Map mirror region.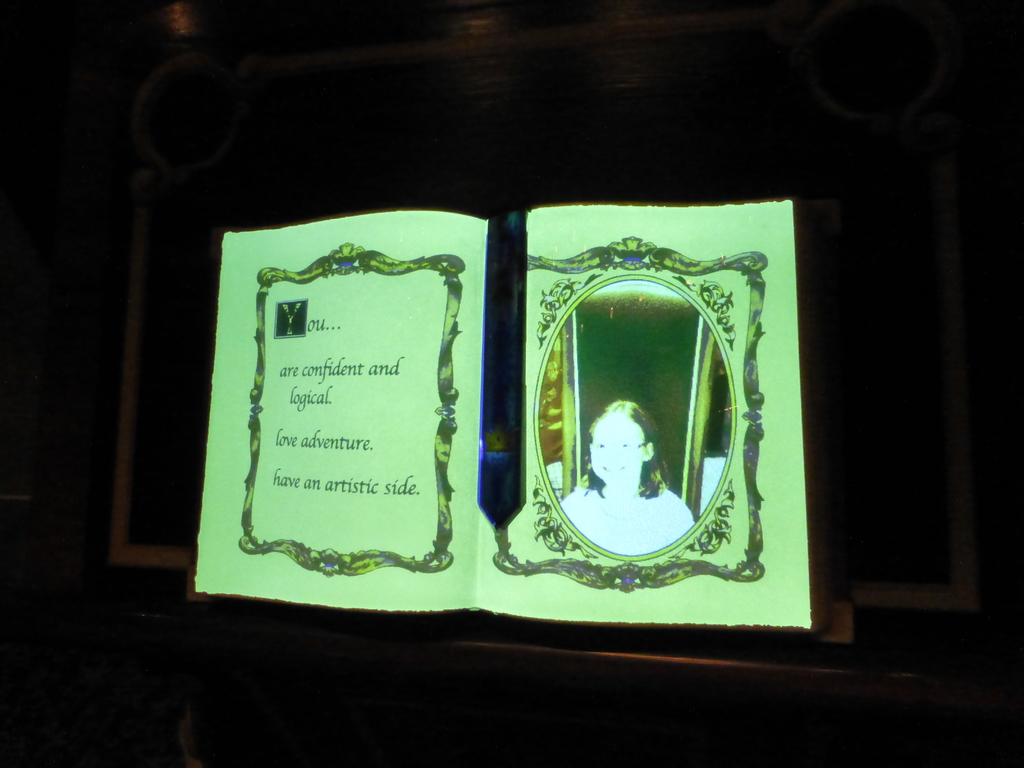
Mapped to x1=536 y1=278 x2=731 y2=556.
